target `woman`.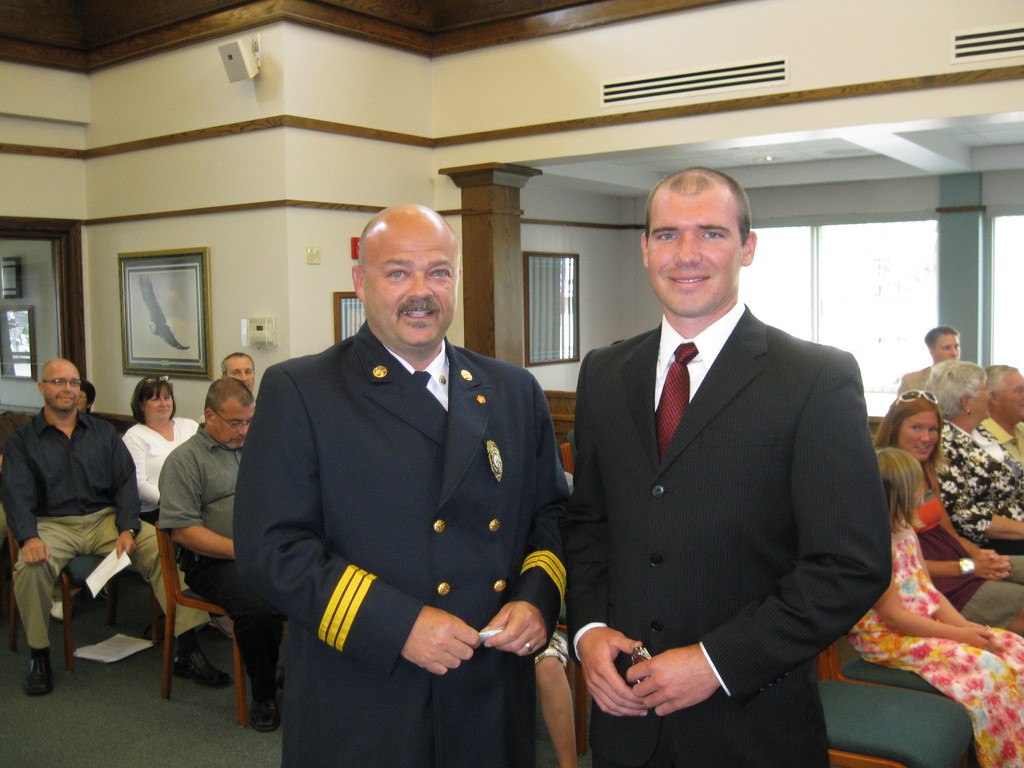
Target region: 122 371 196 521.
